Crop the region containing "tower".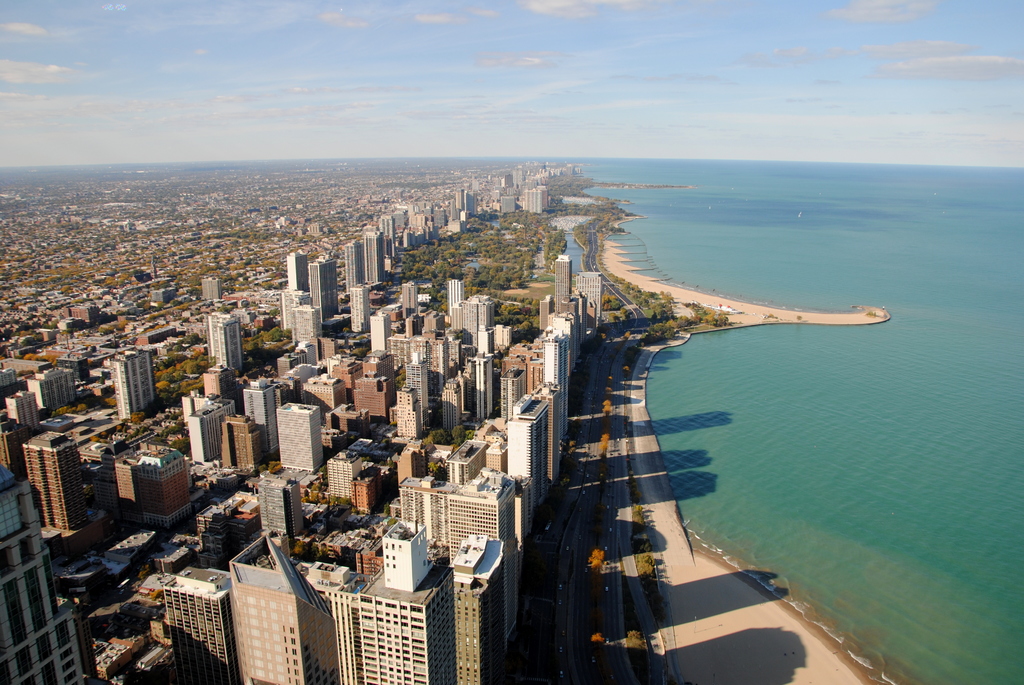
Crop region: l=453, t=534, r=515, b=684.
